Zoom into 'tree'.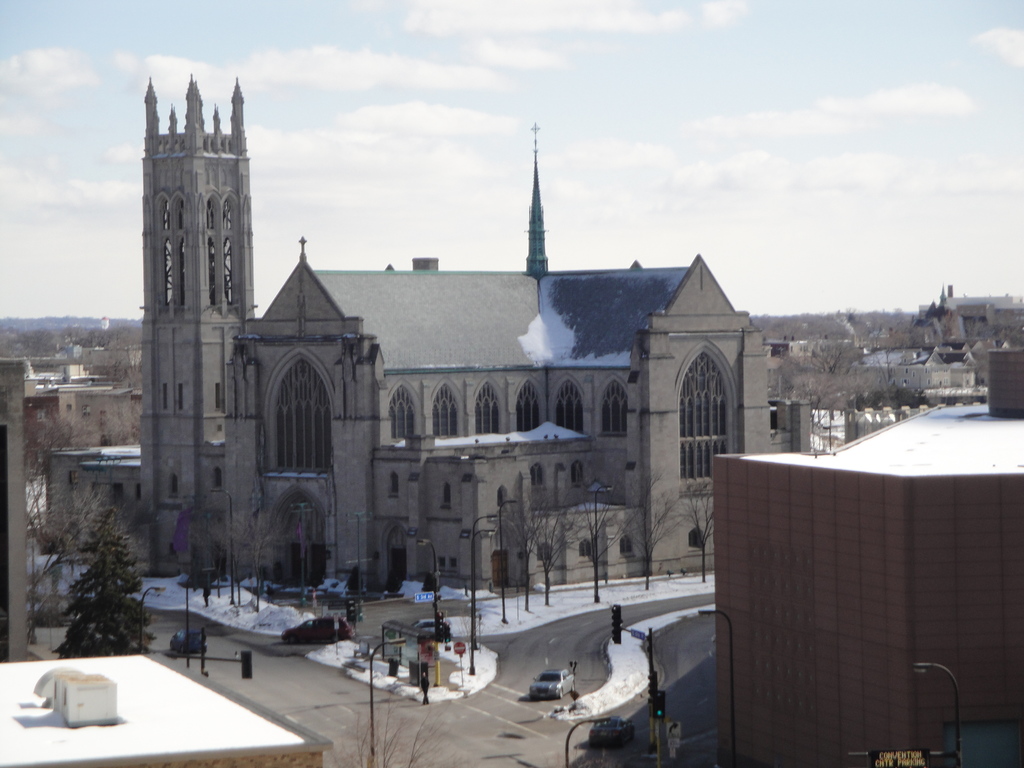
Zoom target: (left=532, top=501, right=571, bottom=600).
